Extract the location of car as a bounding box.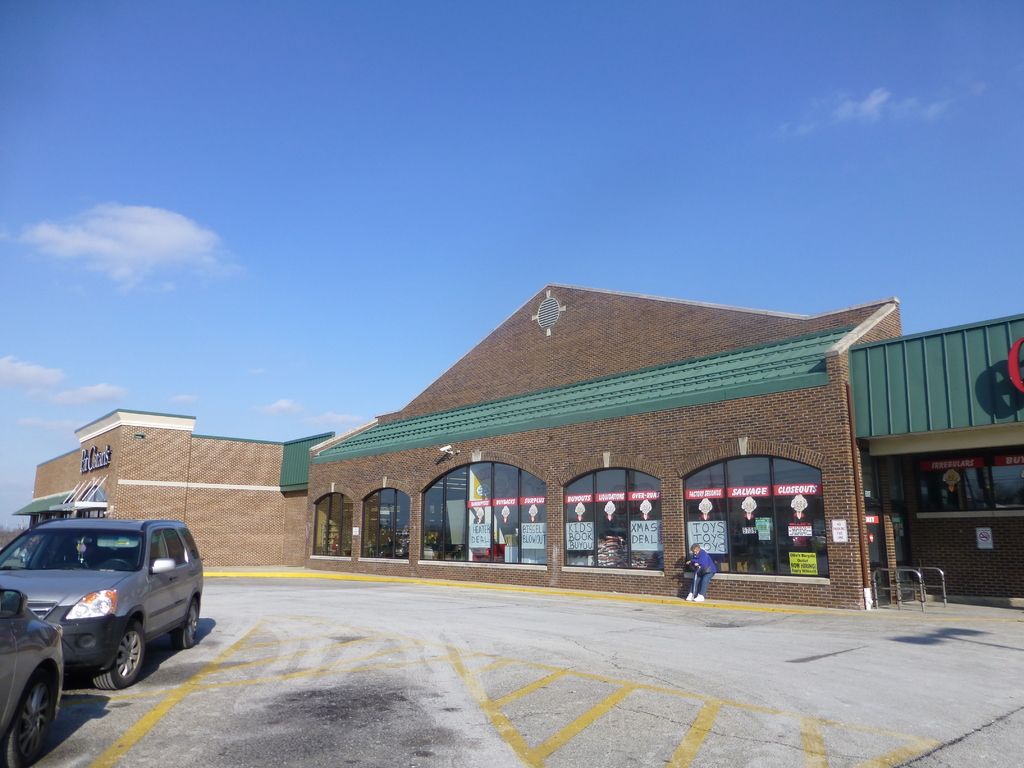
detection(0, 601, 64, 764).
